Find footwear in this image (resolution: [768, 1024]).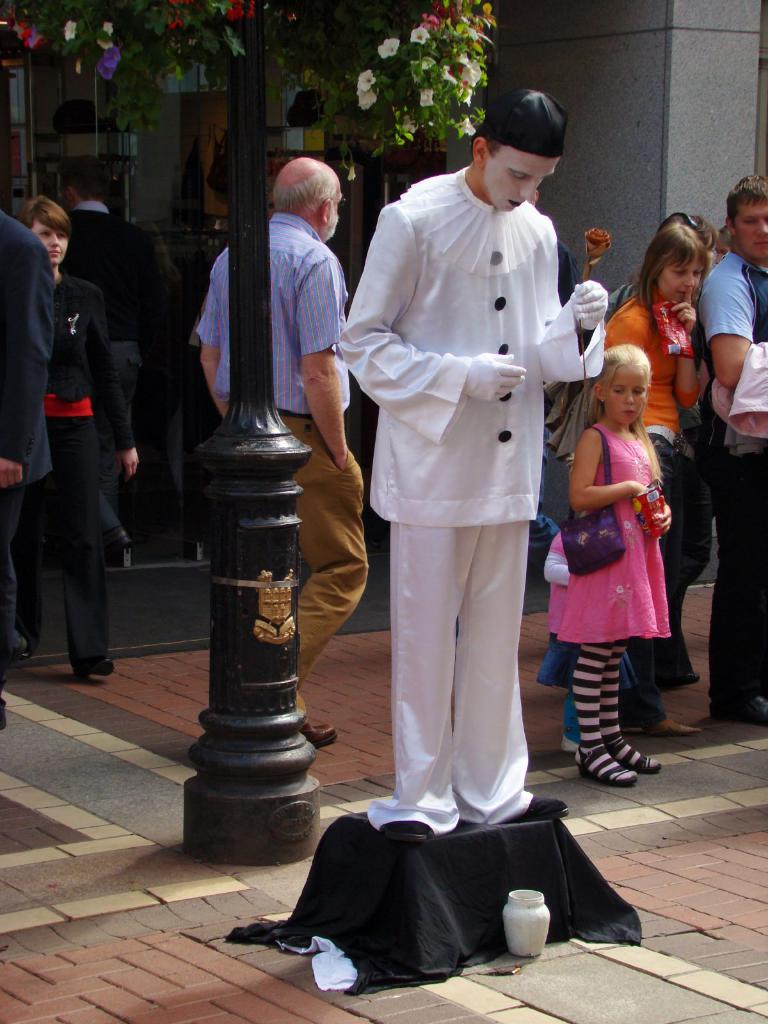
left=650, top=710, right=708, bottom=727.
